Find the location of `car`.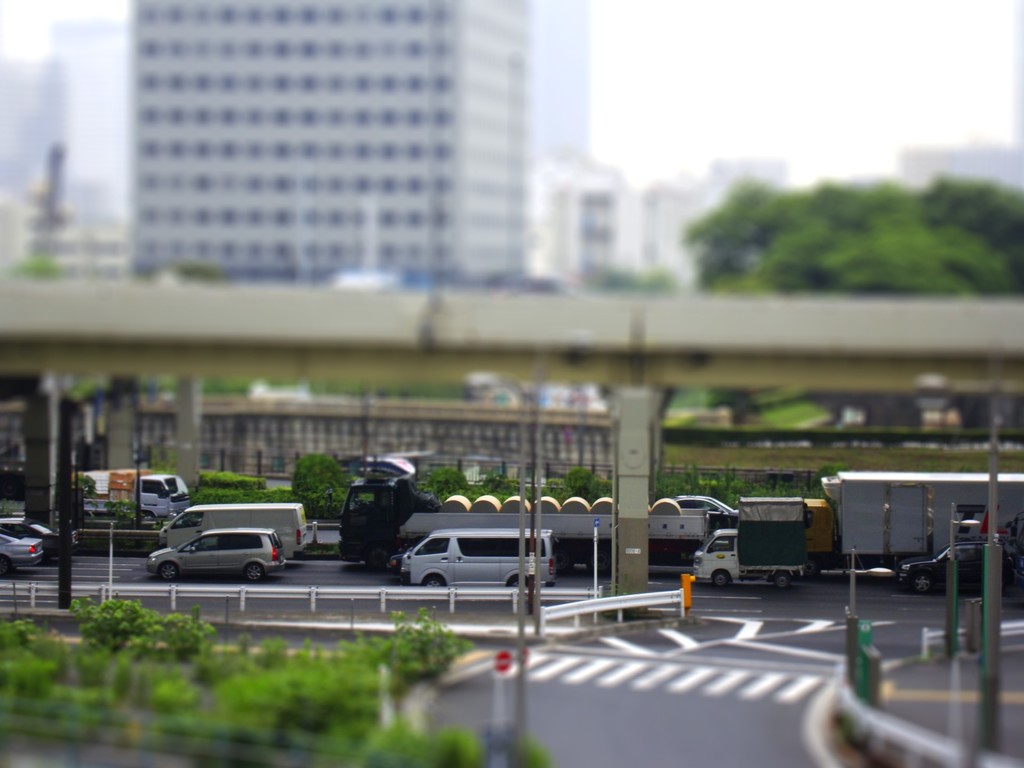
Location: locate(388, 545, 444, 582).
